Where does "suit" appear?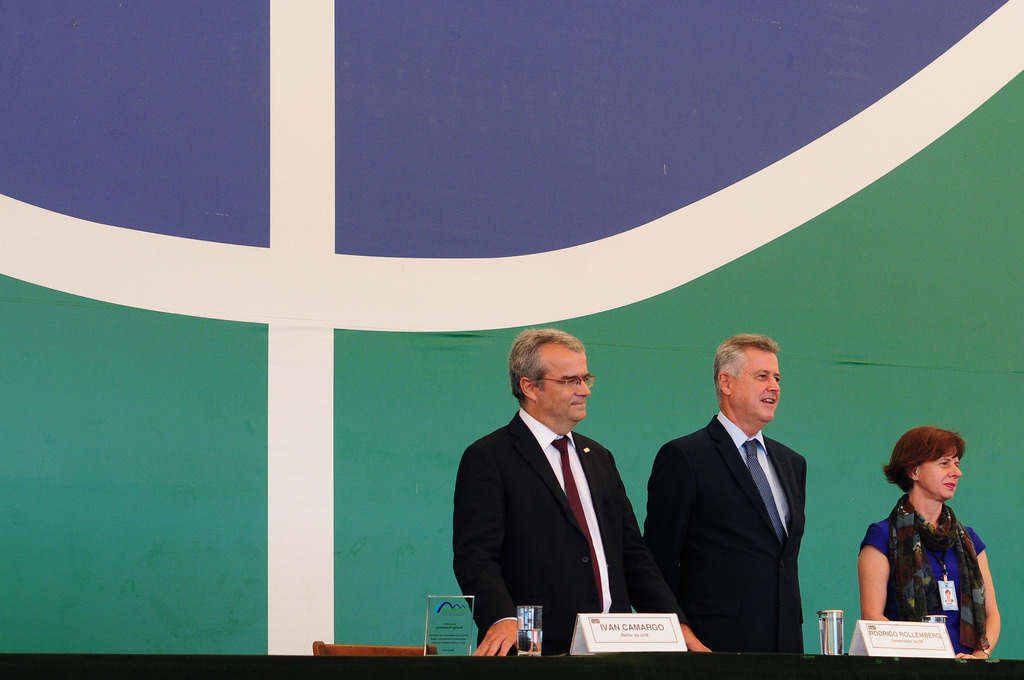
Appears at {"x1": 452, "y1": 404, "x2": 683, "y2": 663}.
